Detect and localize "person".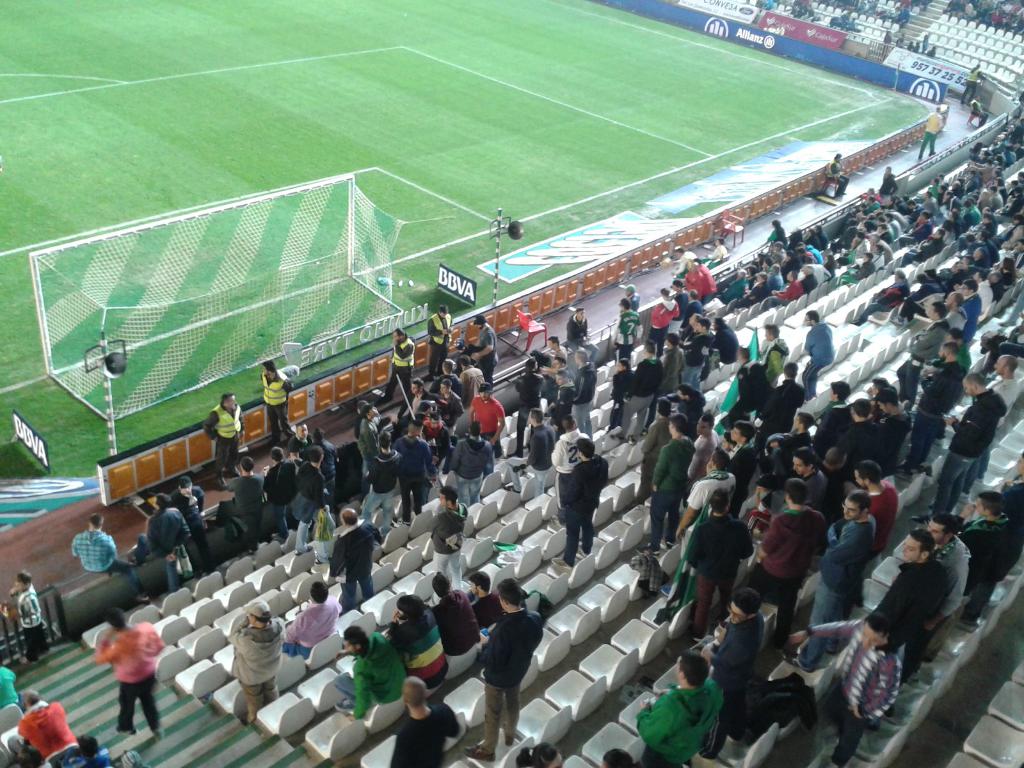
Localized at x1=326, y1=504, x2=381, y2=611.
